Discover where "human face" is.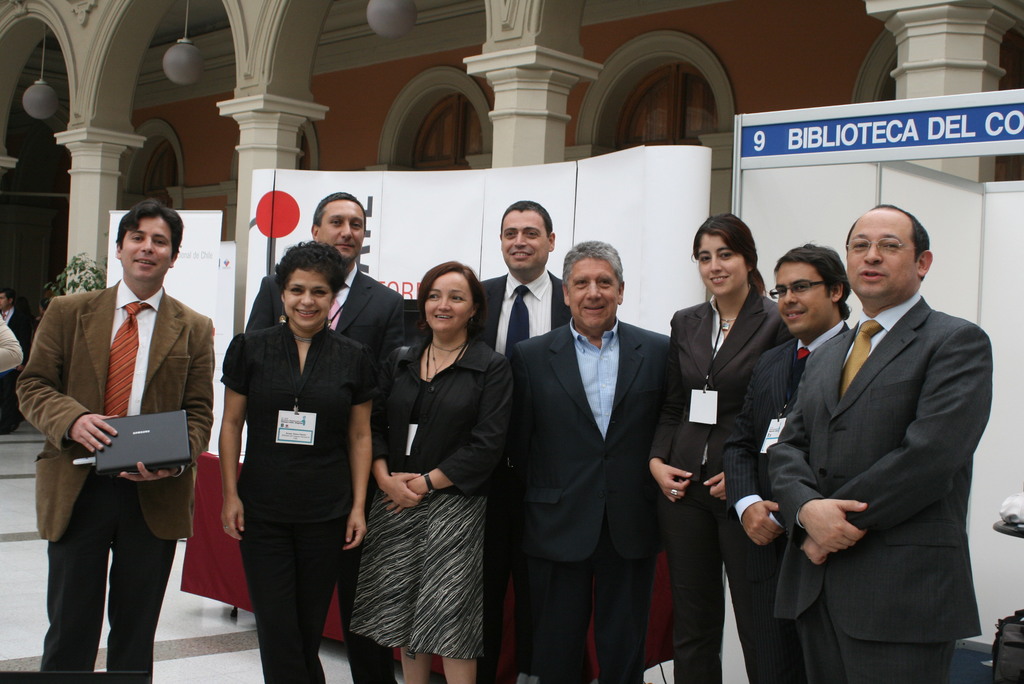
Discovered at [left=844, top=210, right=918, bottom=300].
